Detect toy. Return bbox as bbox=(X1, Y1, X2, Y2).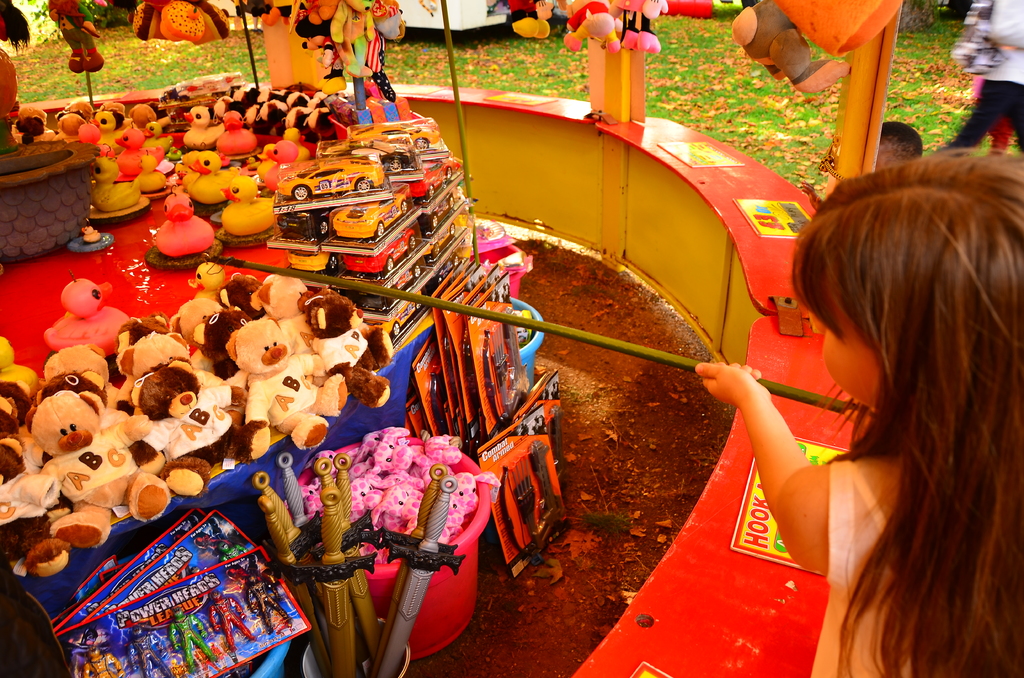
bbox=(243, 0, 278, 26).
